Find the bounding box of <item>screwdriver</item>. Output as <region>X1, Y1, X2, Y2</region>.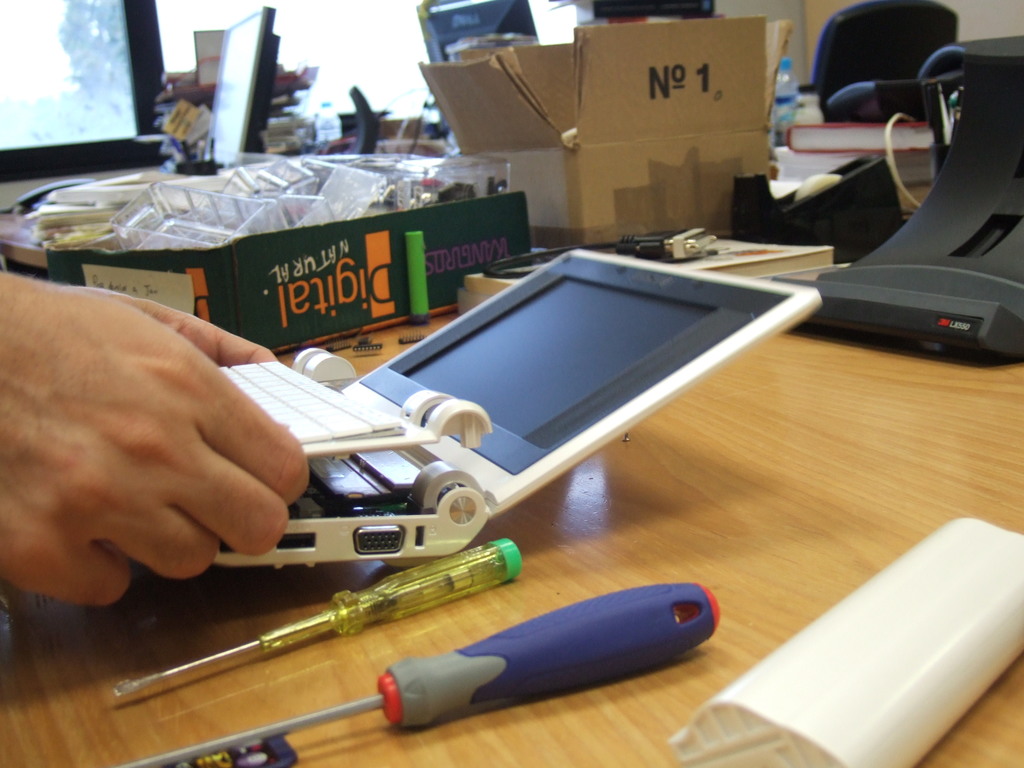
<region>113, 577, 719, 767</region>.
